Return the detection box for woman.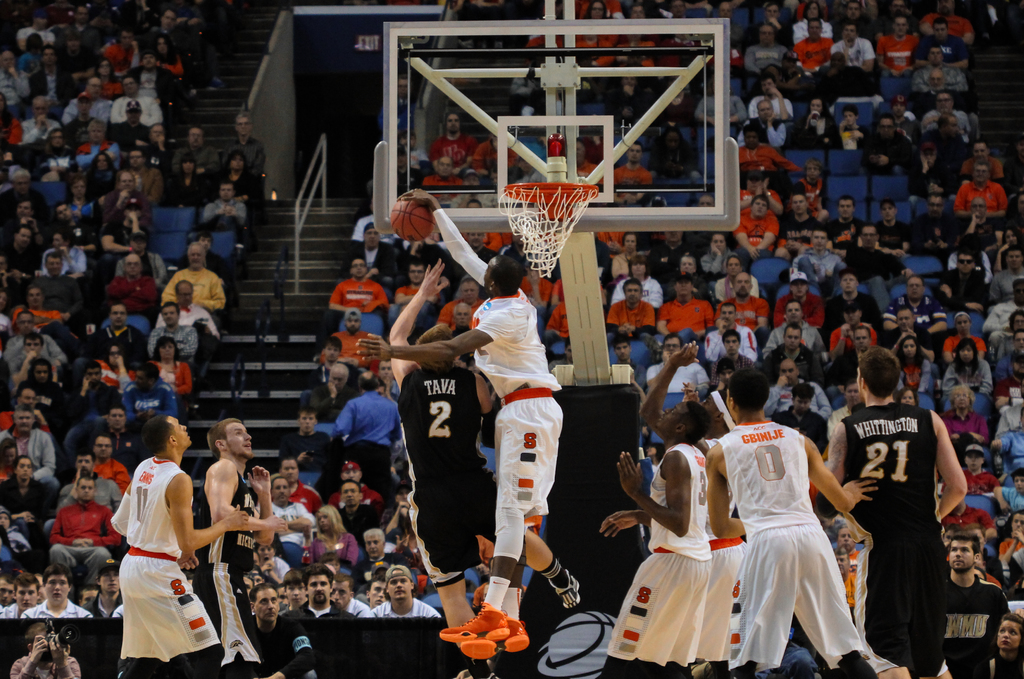
bbox=(944, 311, 984, 359).
